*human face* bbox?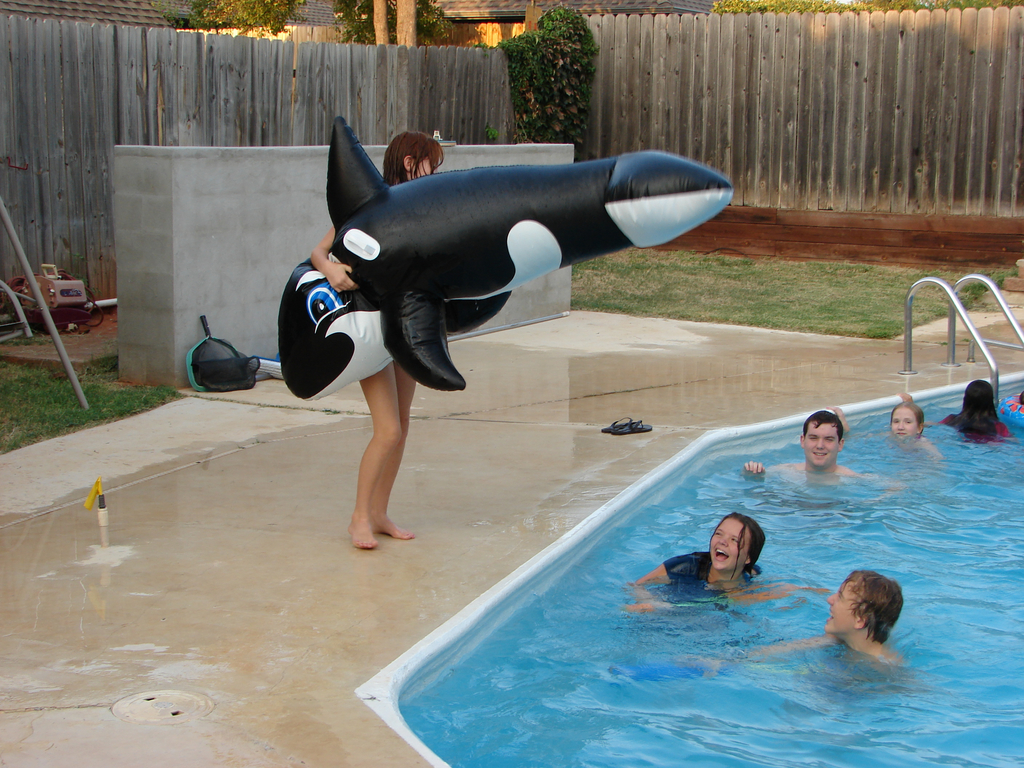
box=[709, 518, 754, 577]
